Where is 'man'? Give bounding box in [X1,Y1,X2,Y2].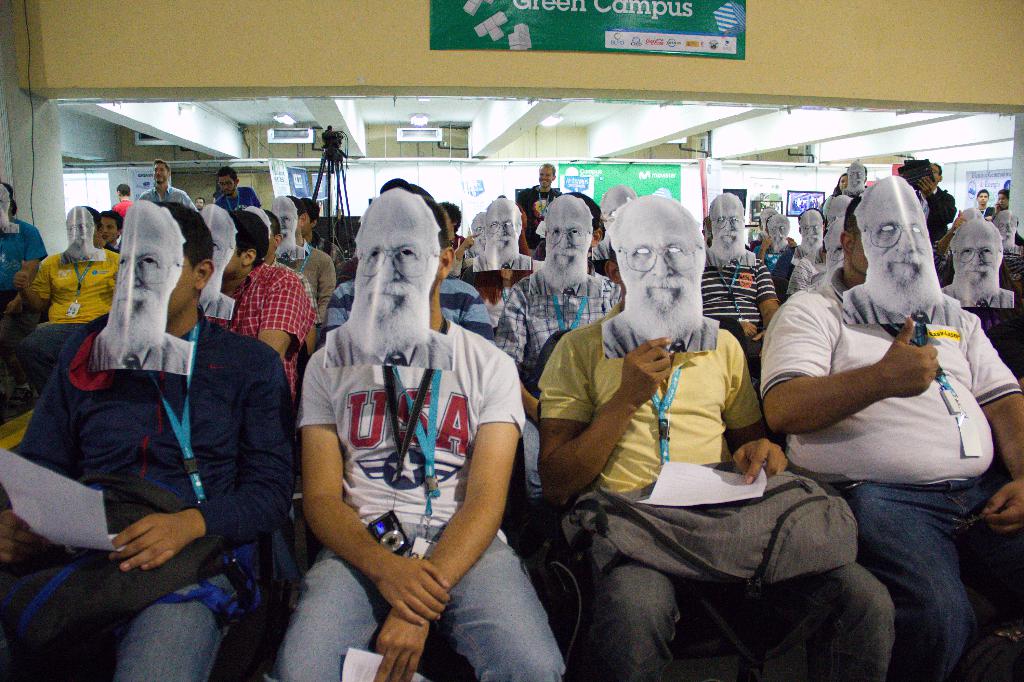
[984,188,1018,234].
